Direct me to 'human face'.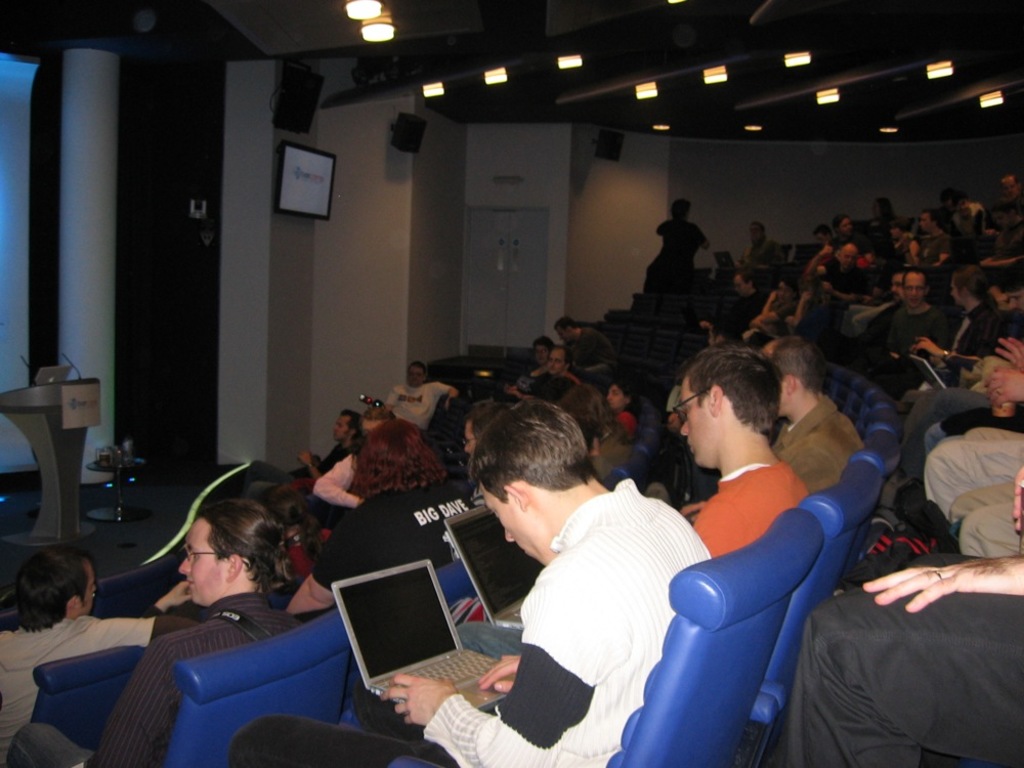
Direction: <bbox>177, 513, 228, 608</bbox>.
